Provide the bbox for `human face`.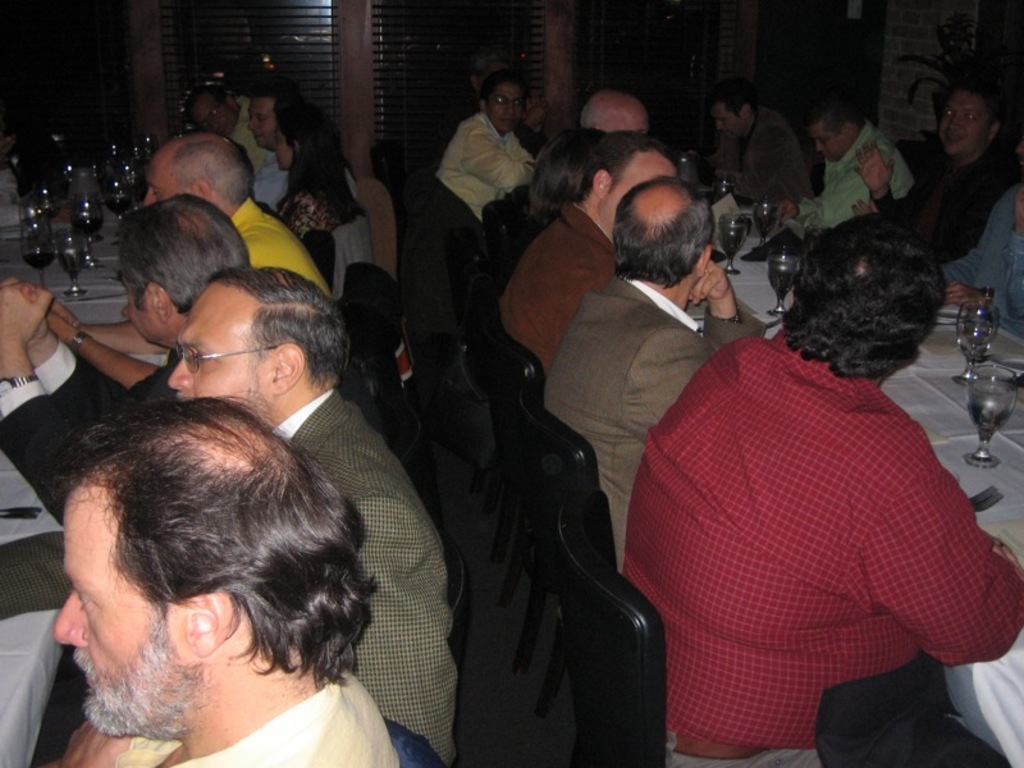
[left=250, top=97, right=280, bottom=147].
